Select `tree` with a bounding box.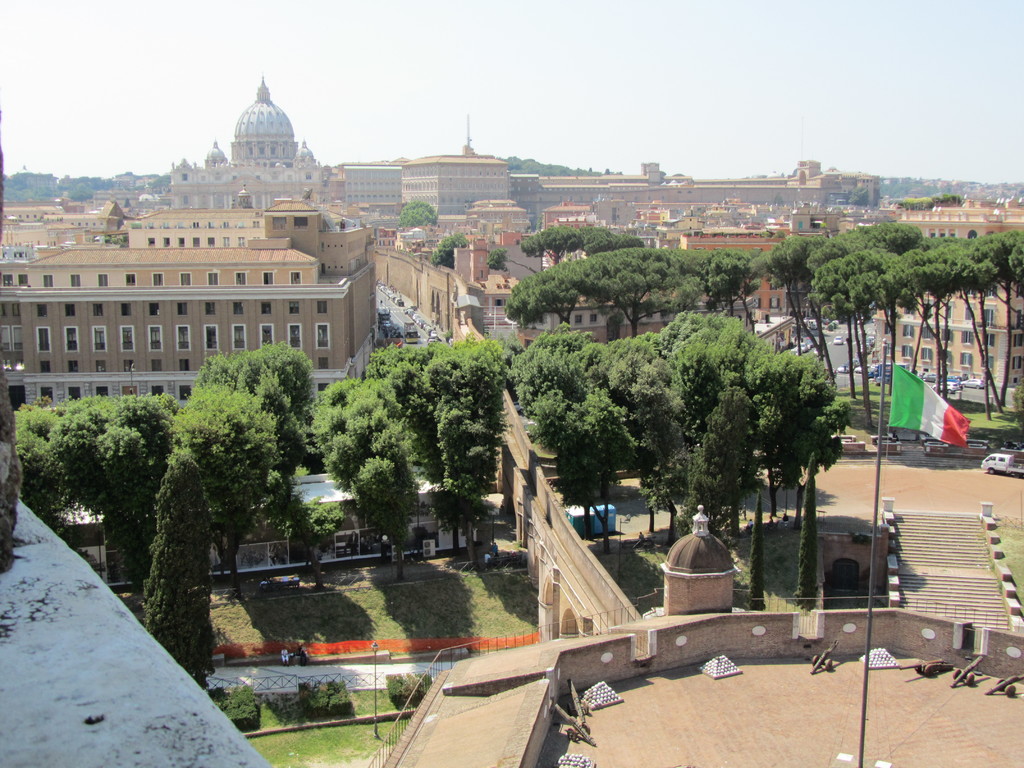
BBox(740, 333, 787, 519).
